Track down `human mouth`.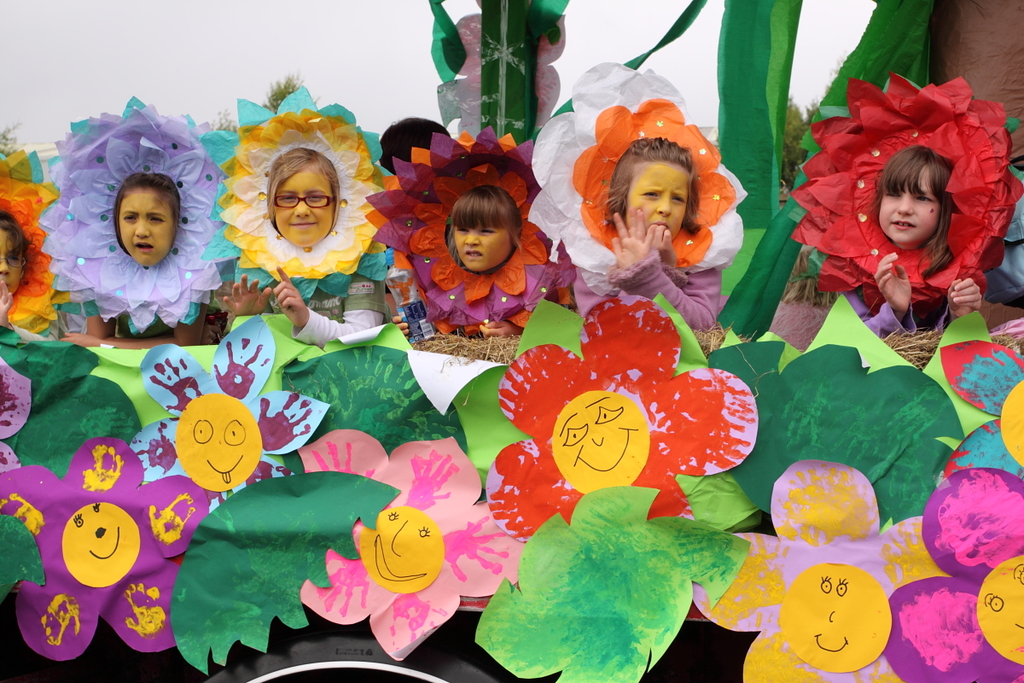
Tracked to <region>290, 221, 316, 225</region>.
